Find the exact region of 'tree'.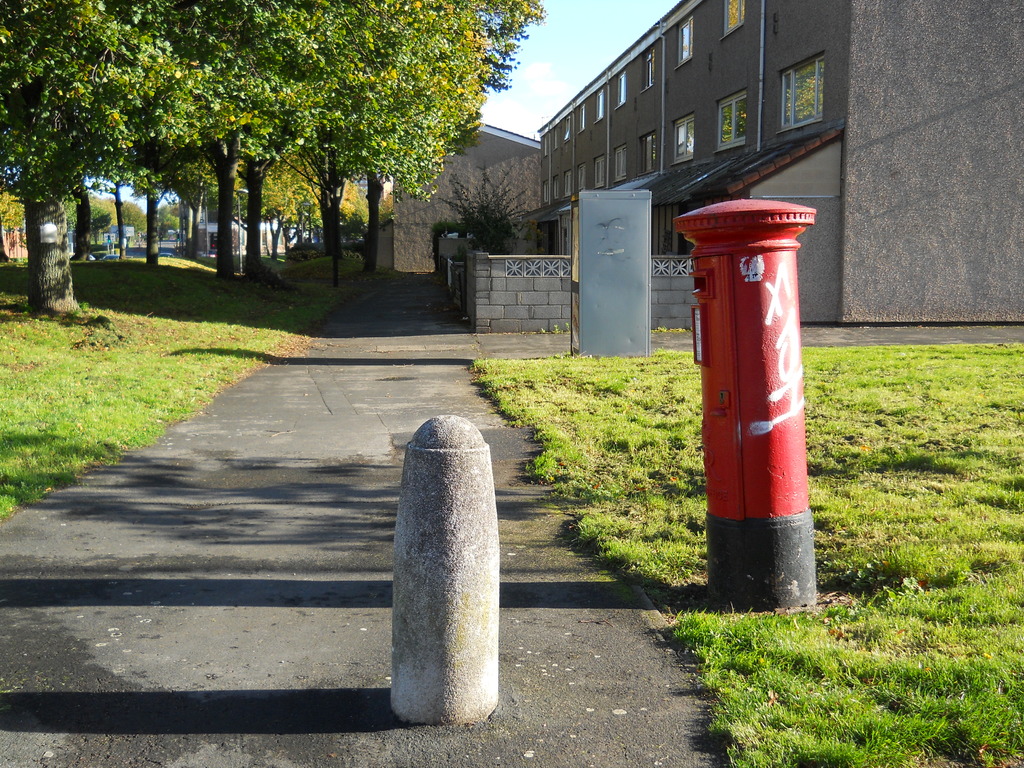
Exact region: l=101, t=0, r=207, b=277.
